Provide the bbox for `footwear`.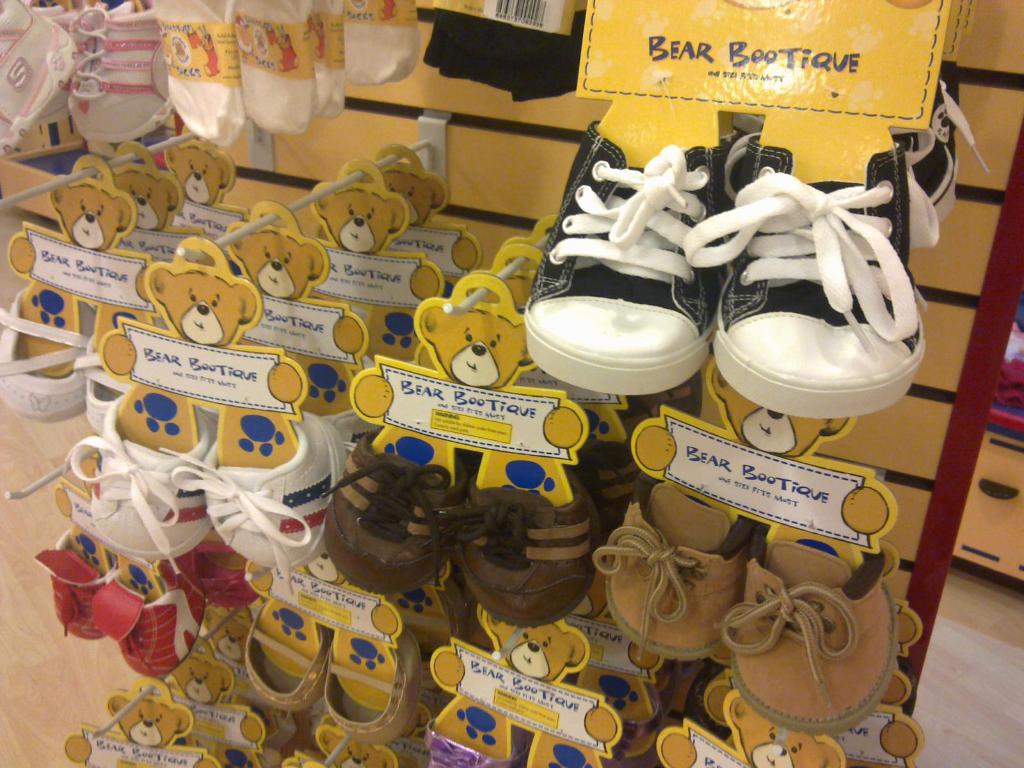
[522,113,744,394].
